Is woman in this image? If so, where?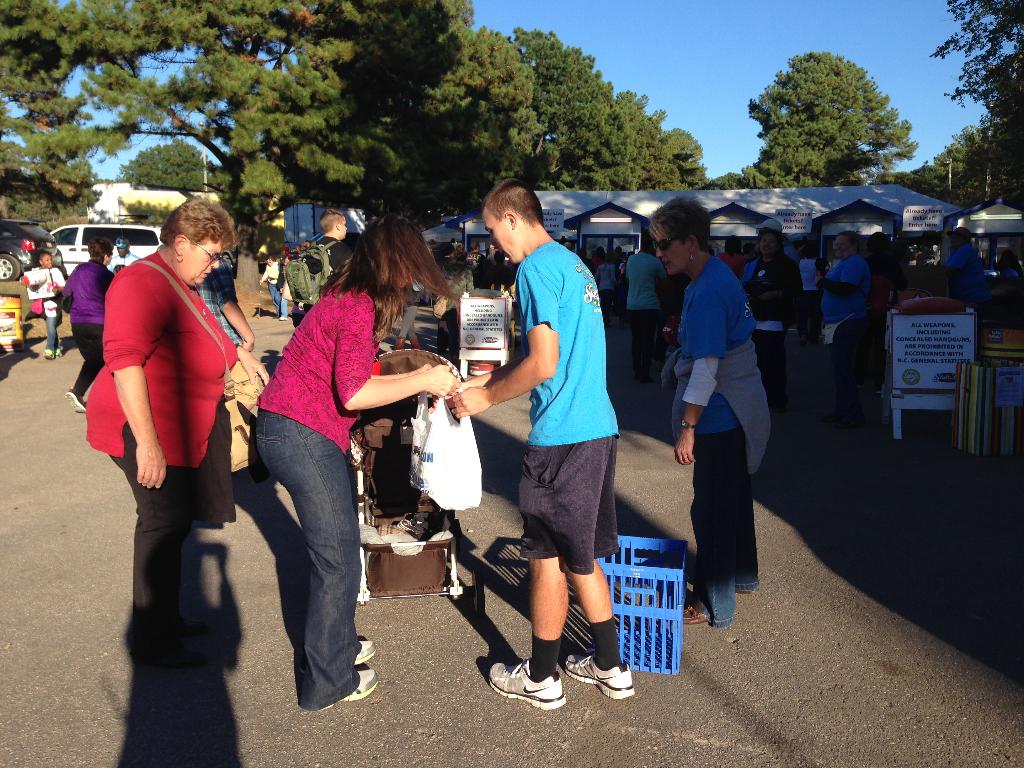
Yes, at (x1=717, y1=232, x2=748, y2=278).
